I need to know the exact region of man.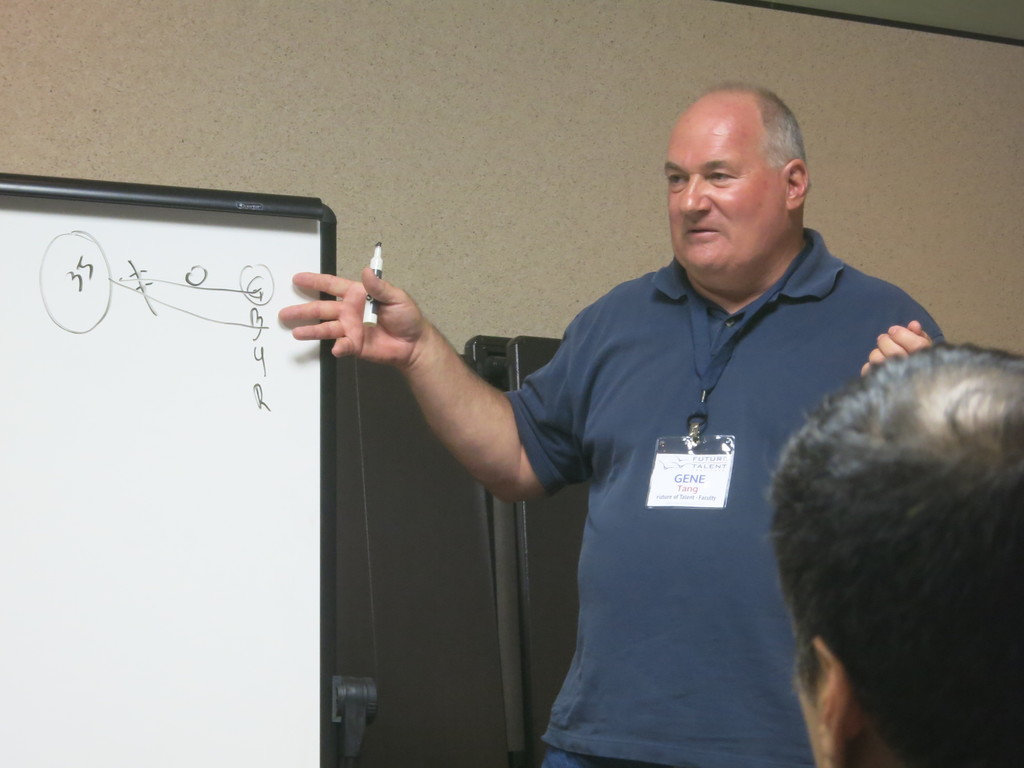
Region: 764,346,1023,762.
